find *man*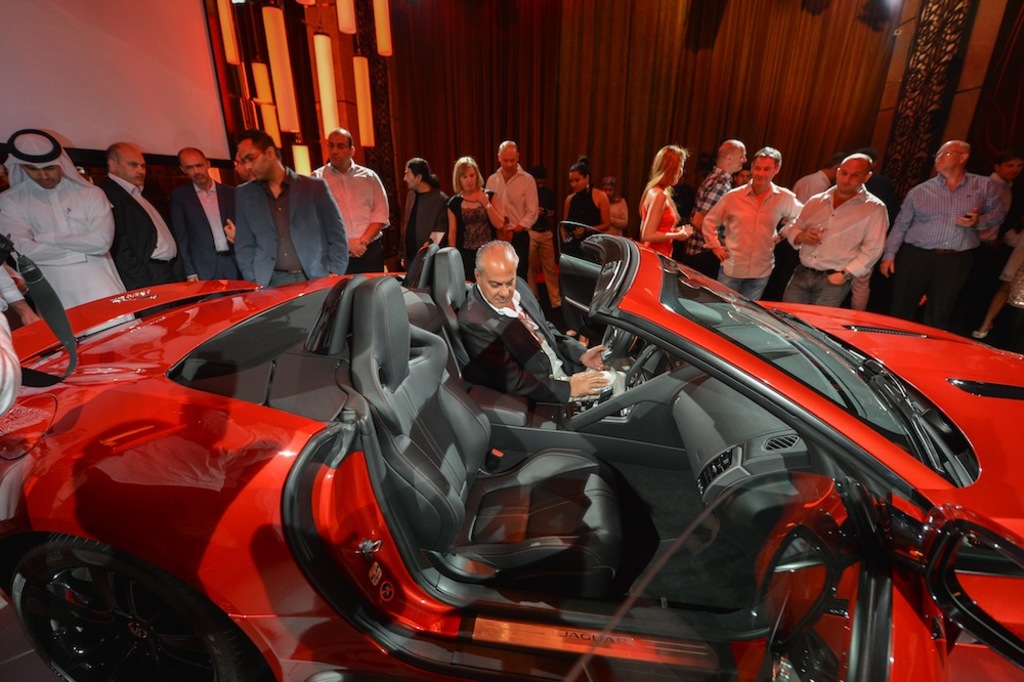
[703,148,805,303]
